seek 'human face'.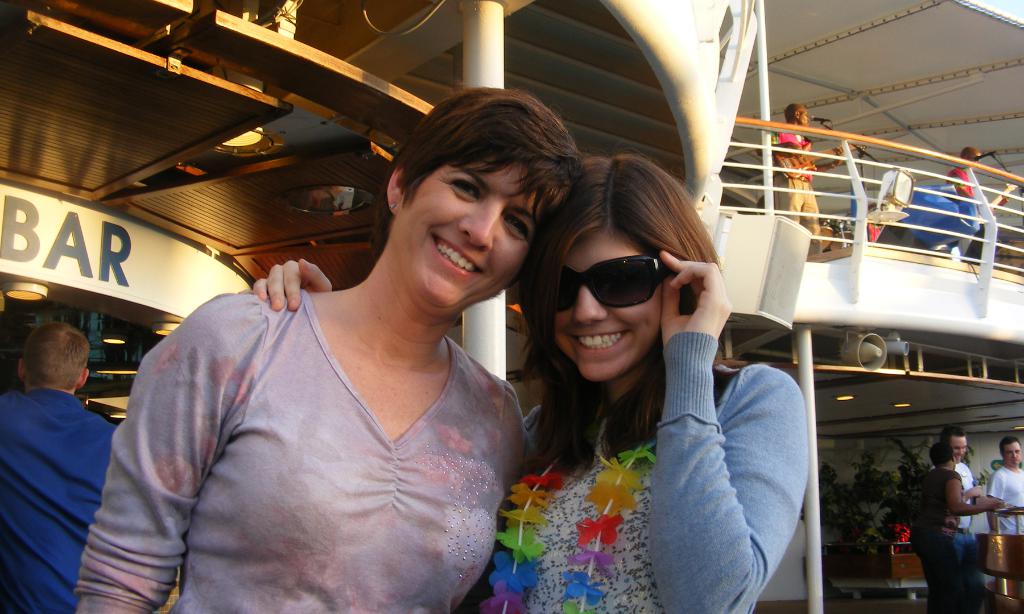
951:436:967:463.
